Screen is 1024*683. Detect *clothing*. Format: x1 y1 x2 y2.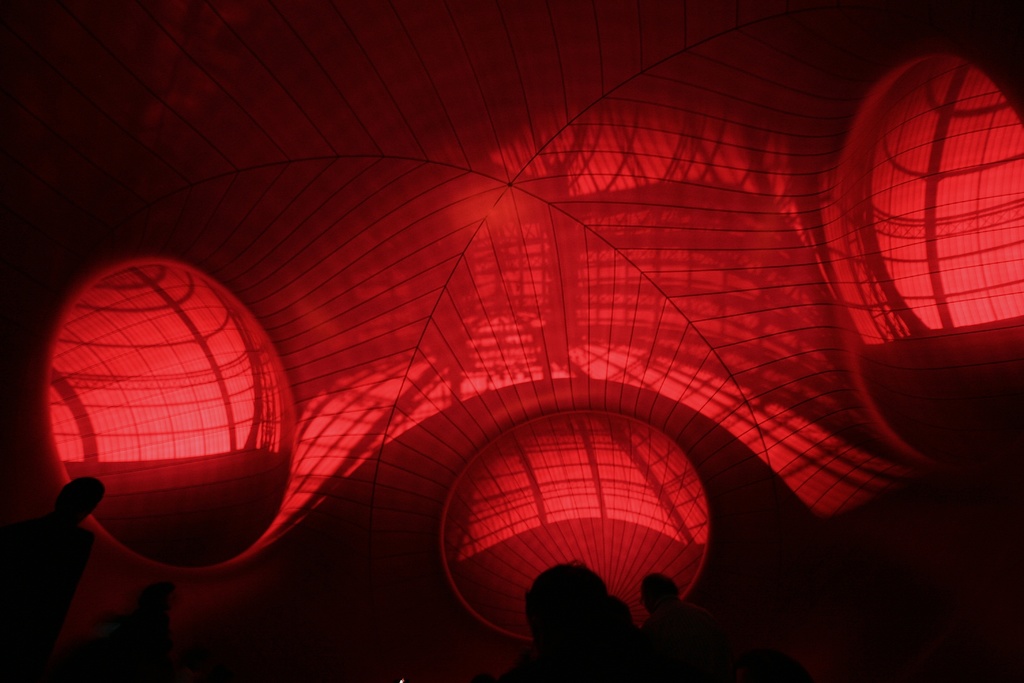
1 510 97 682.
